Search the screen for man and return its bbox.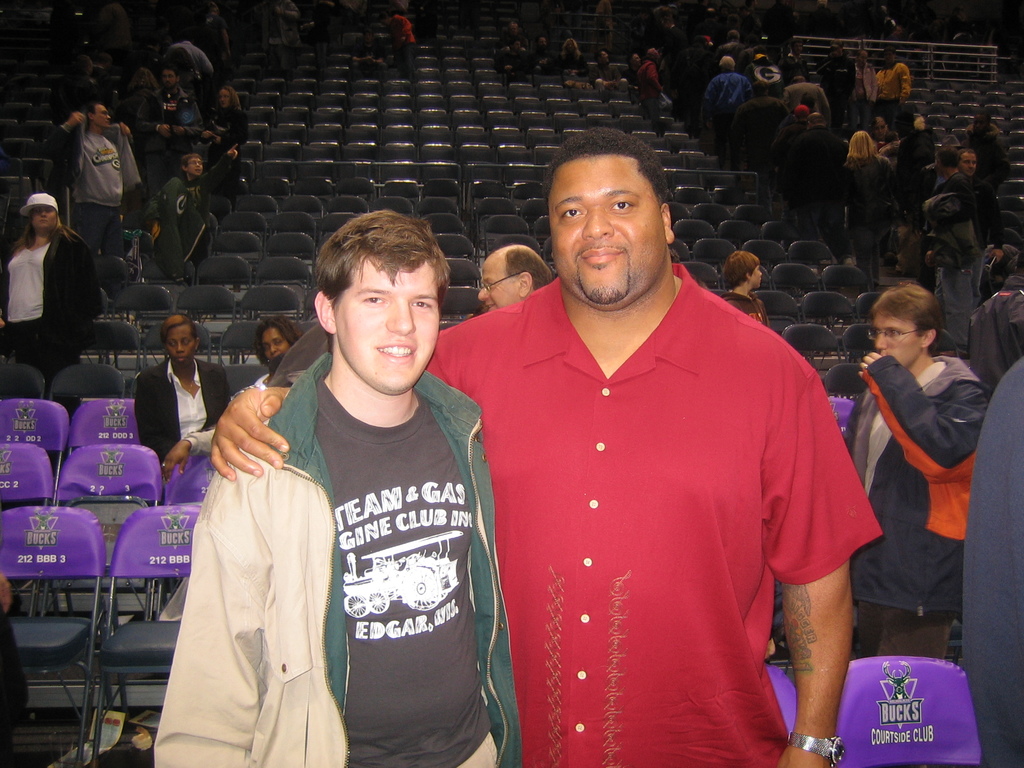
Found: <box>162,428,214,481</box>.
